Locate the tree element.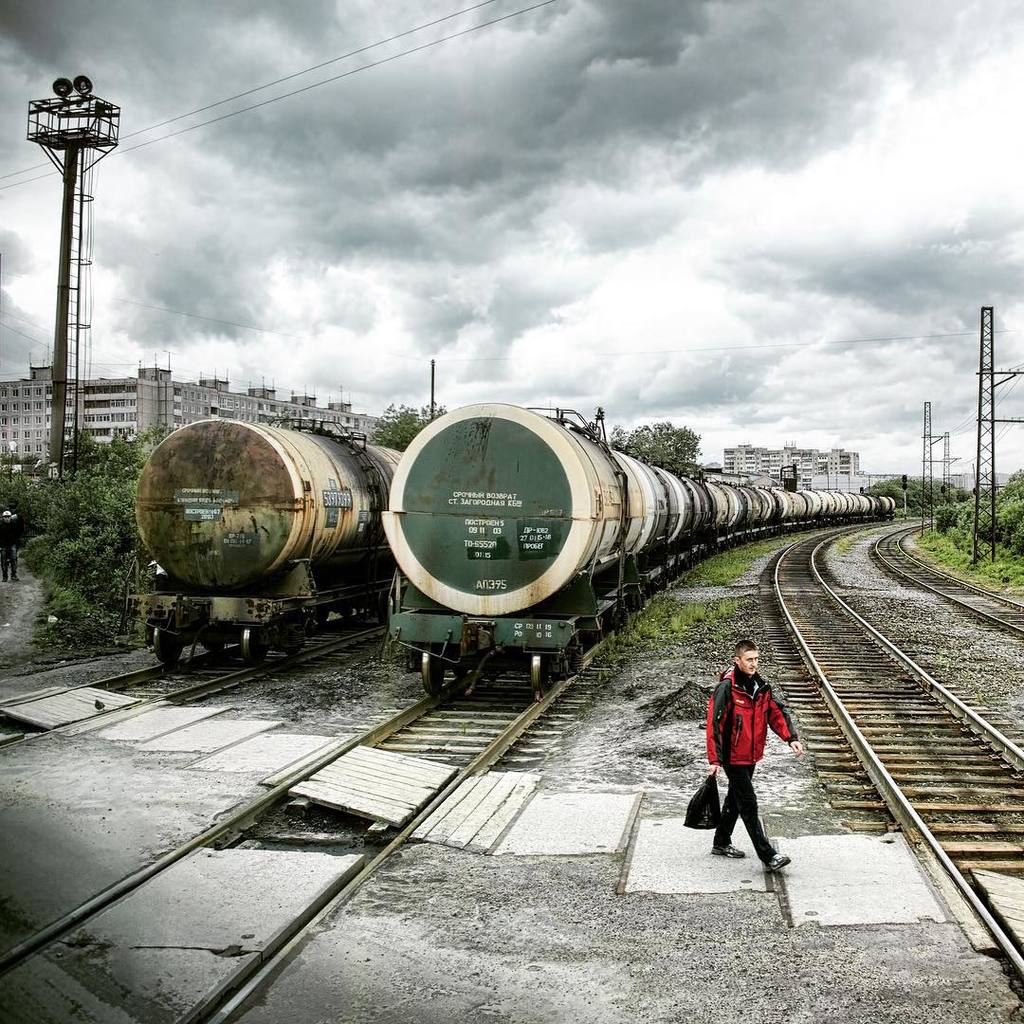
Element bbox: [605,422,705,467].
